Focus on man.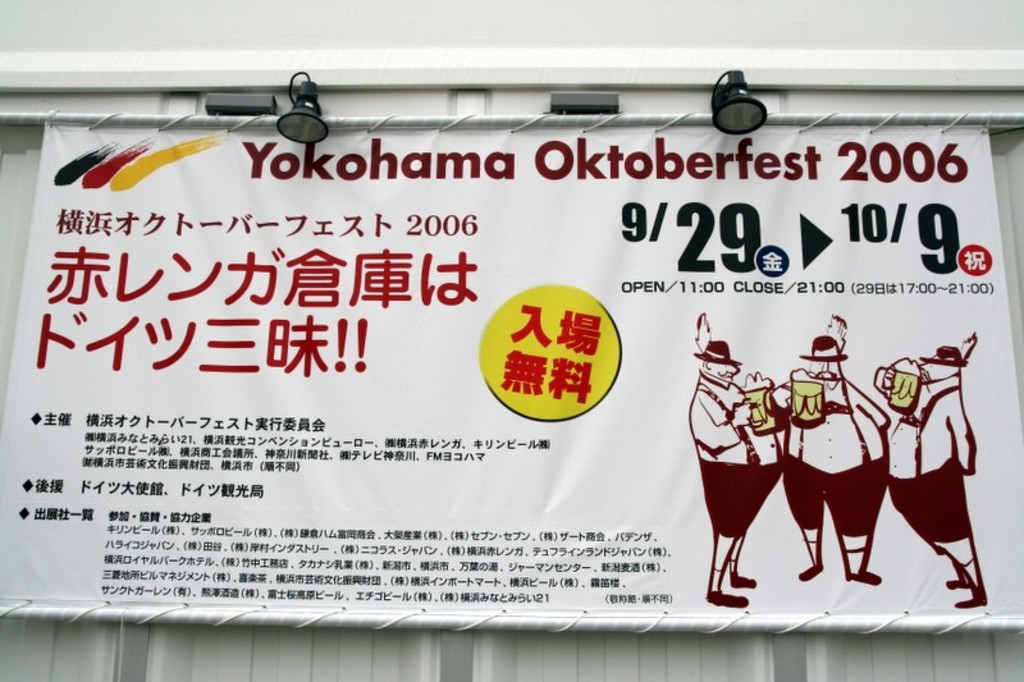
Focused at {"left": 780, "top": 328, "right": 909, "bottom": 603}.
